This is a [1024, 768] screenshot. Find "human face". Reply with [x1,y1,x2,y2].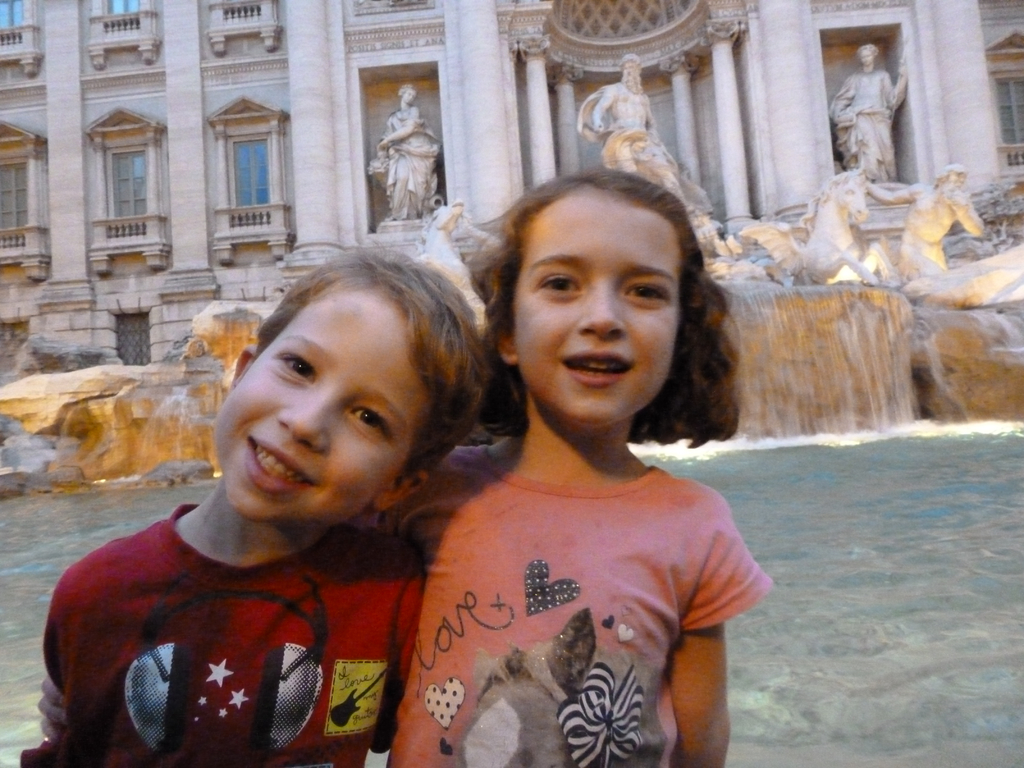
[405,85,417,106].
